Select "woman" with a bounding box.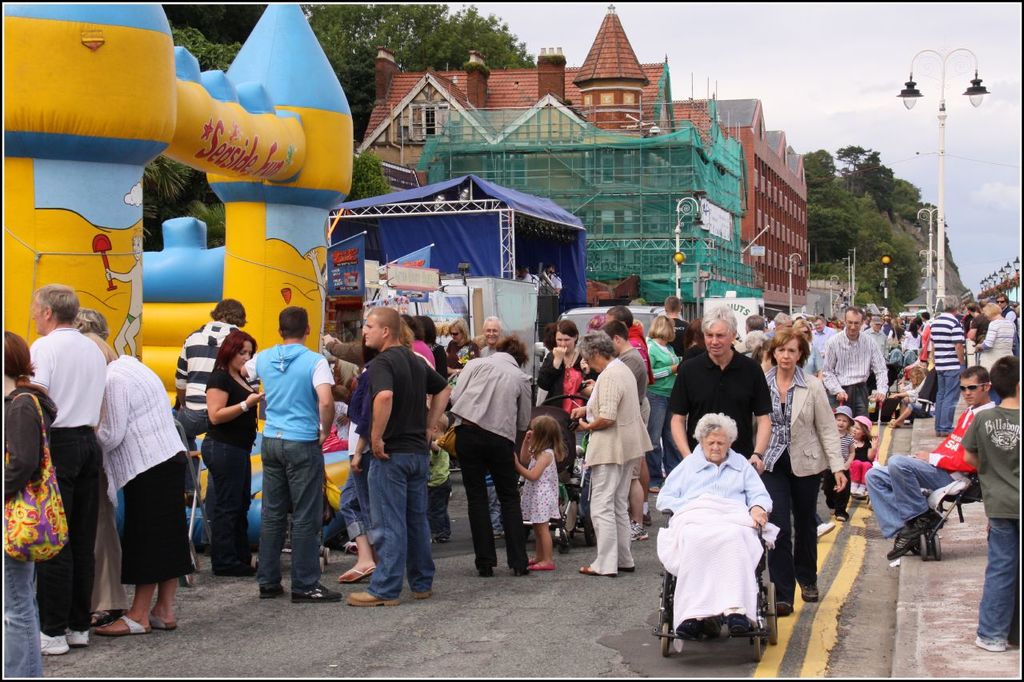
[left=532, top=321, right=591, bottom=417].
